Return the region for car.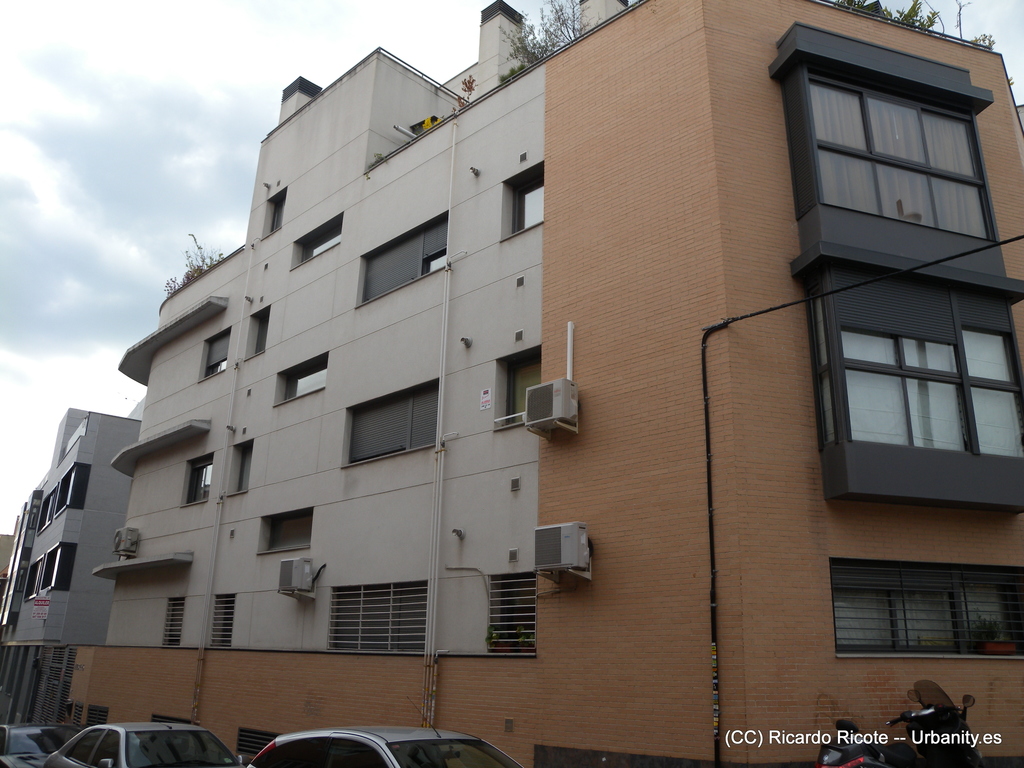
<region>0, 722, 80, 767</region>.
